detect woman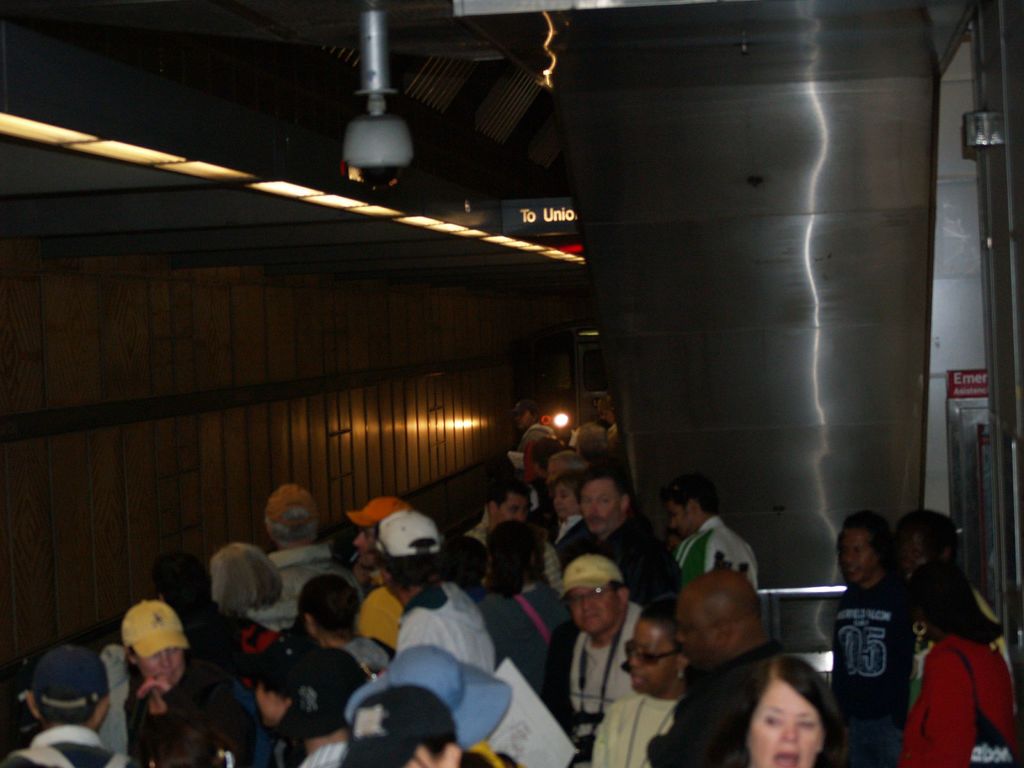
BBox(893, 563, 1023, 767)
